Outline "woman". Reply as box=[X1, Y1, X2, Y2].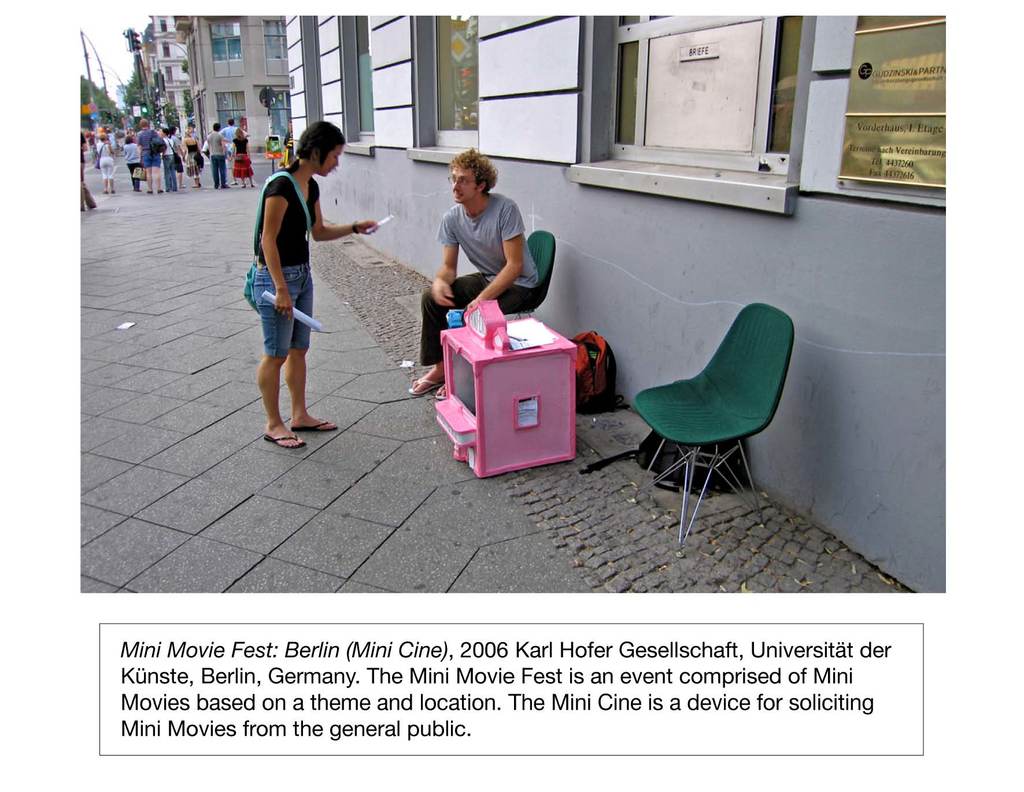
box=[236, 120, 350, 461].
